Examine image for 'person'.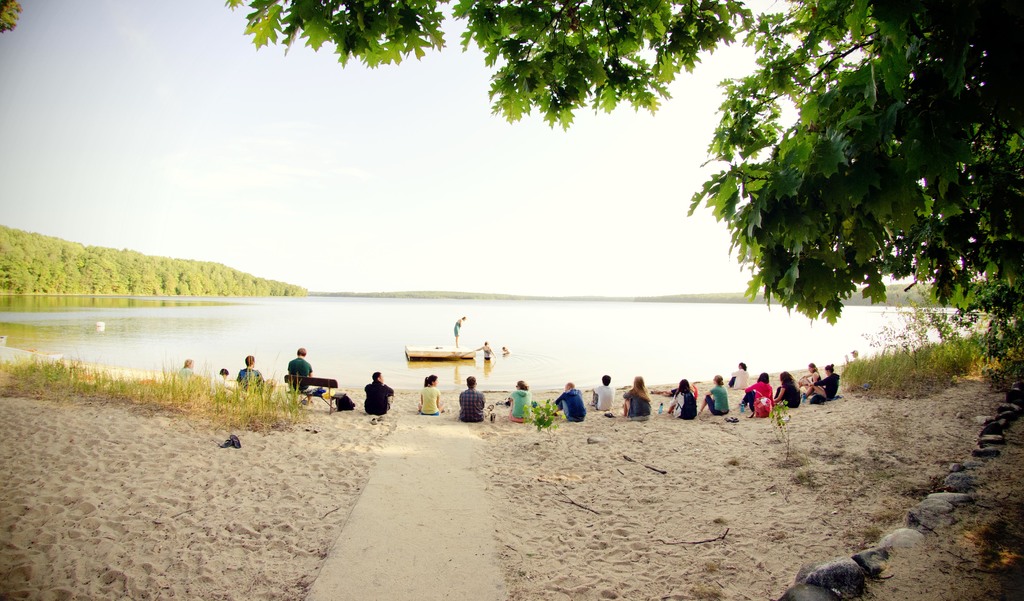
Examination result: crop(731, 363, 744, 390).
